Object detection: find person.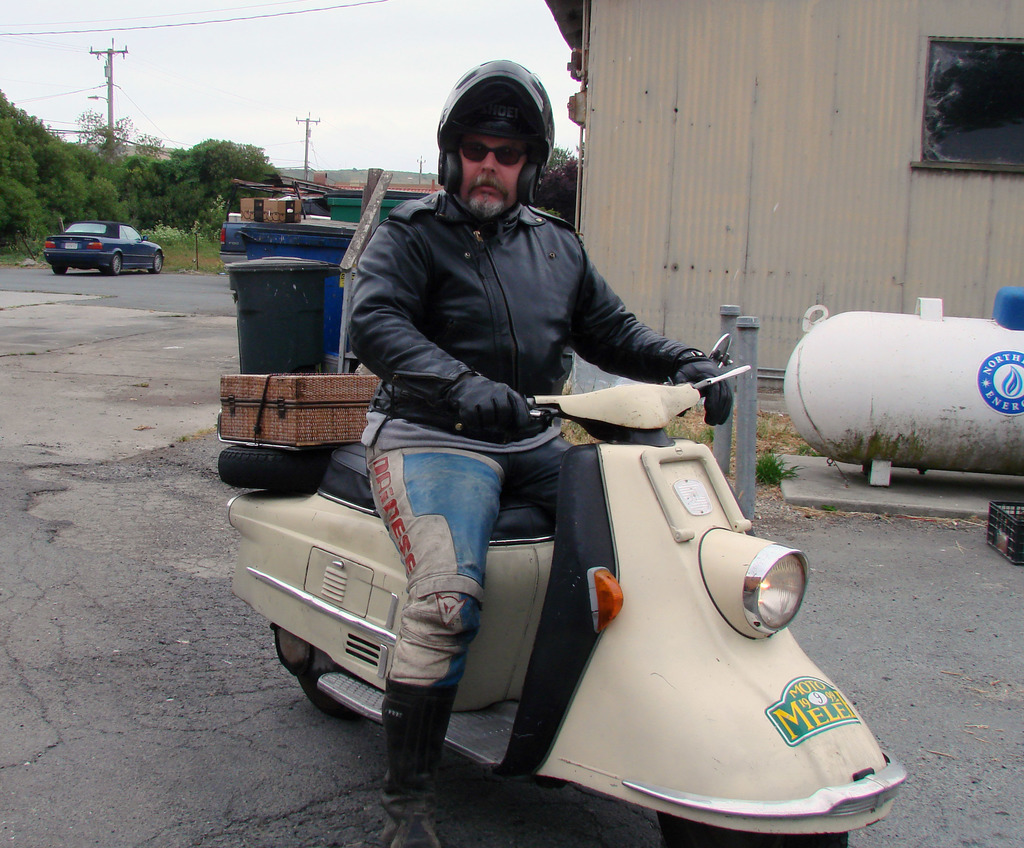
region(347, 57, 734, 847).
